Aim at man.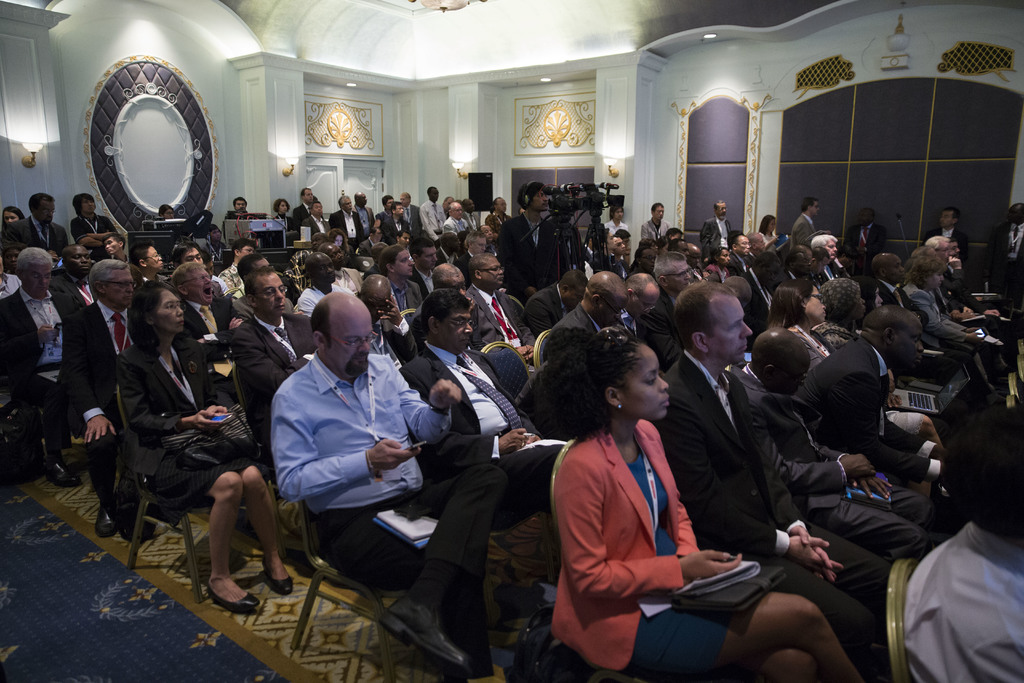
Aimed at x1=609, y1=270, x2=663, y2=336.
